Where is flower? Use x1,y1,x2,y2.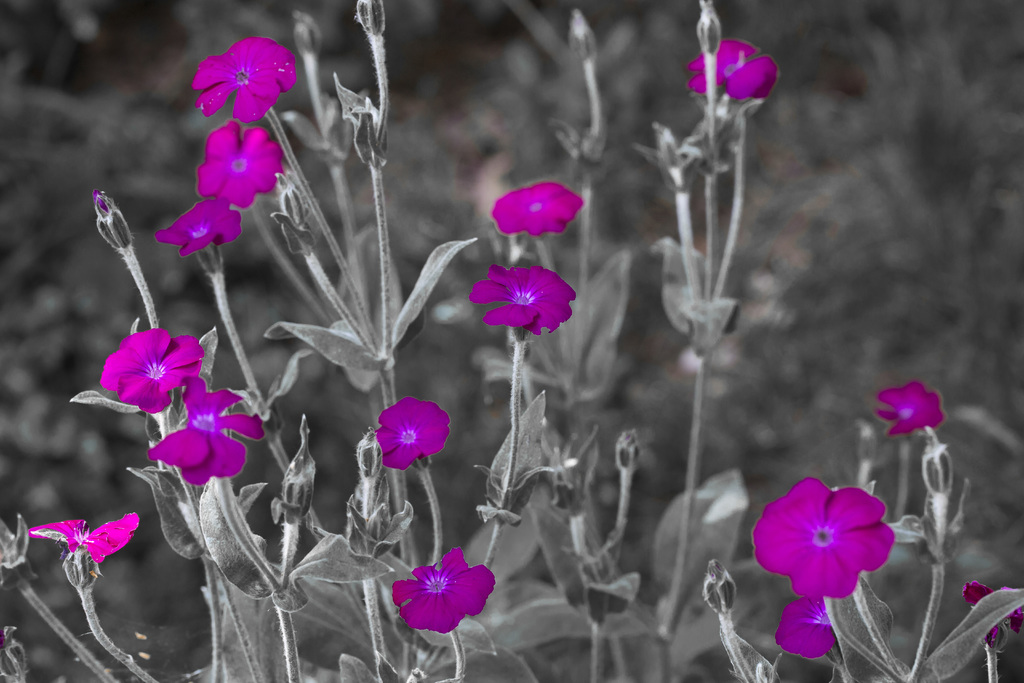
467,265,577,337.
